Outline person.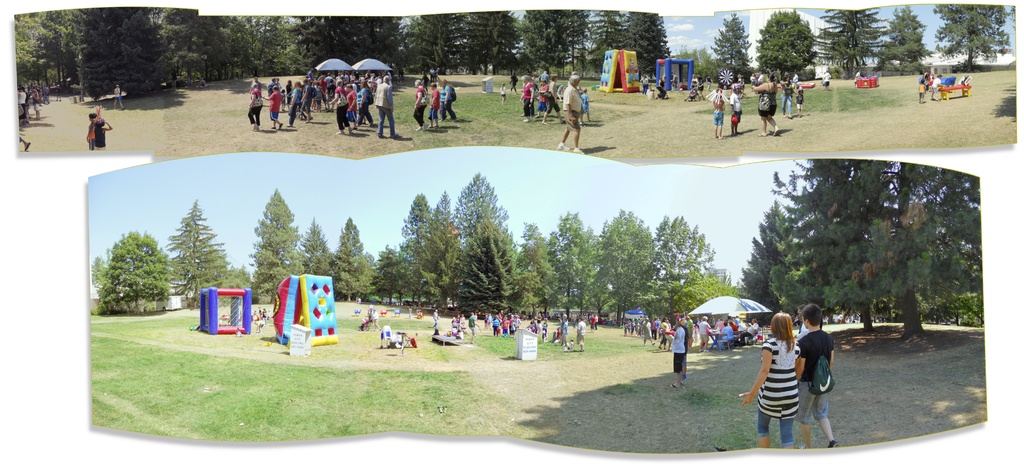
Outline: x1=427 y1=84 x2=438 y2=125.
